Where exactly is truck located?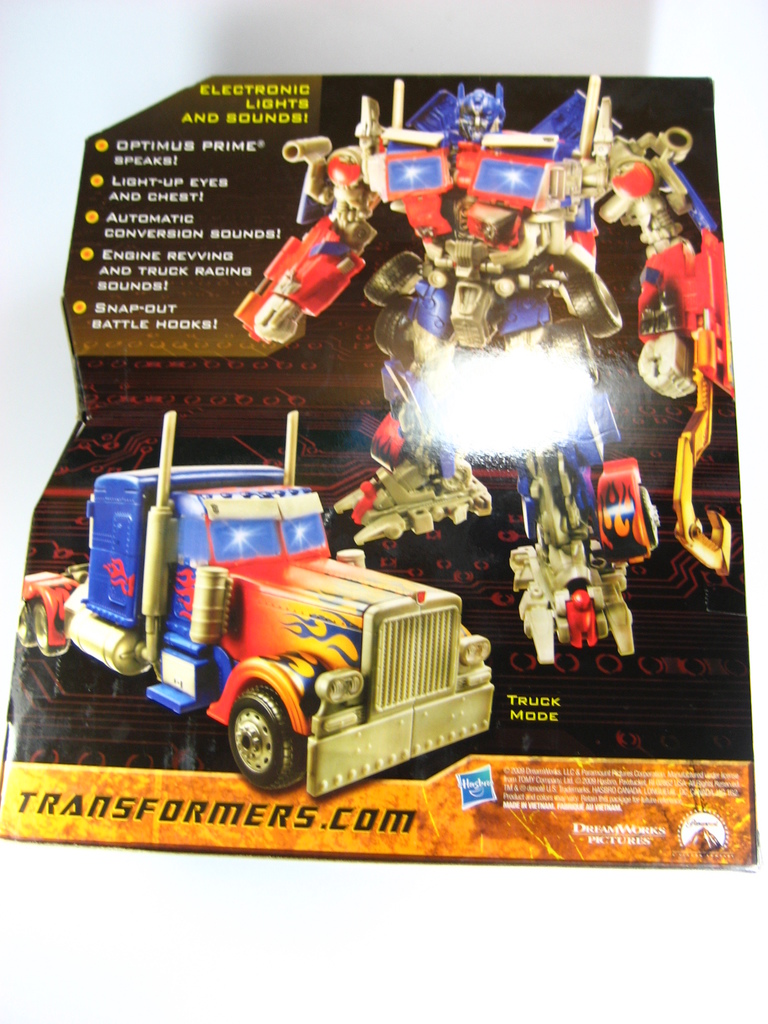
Its bounding box is bbox=[34, 458, 502, 794].
